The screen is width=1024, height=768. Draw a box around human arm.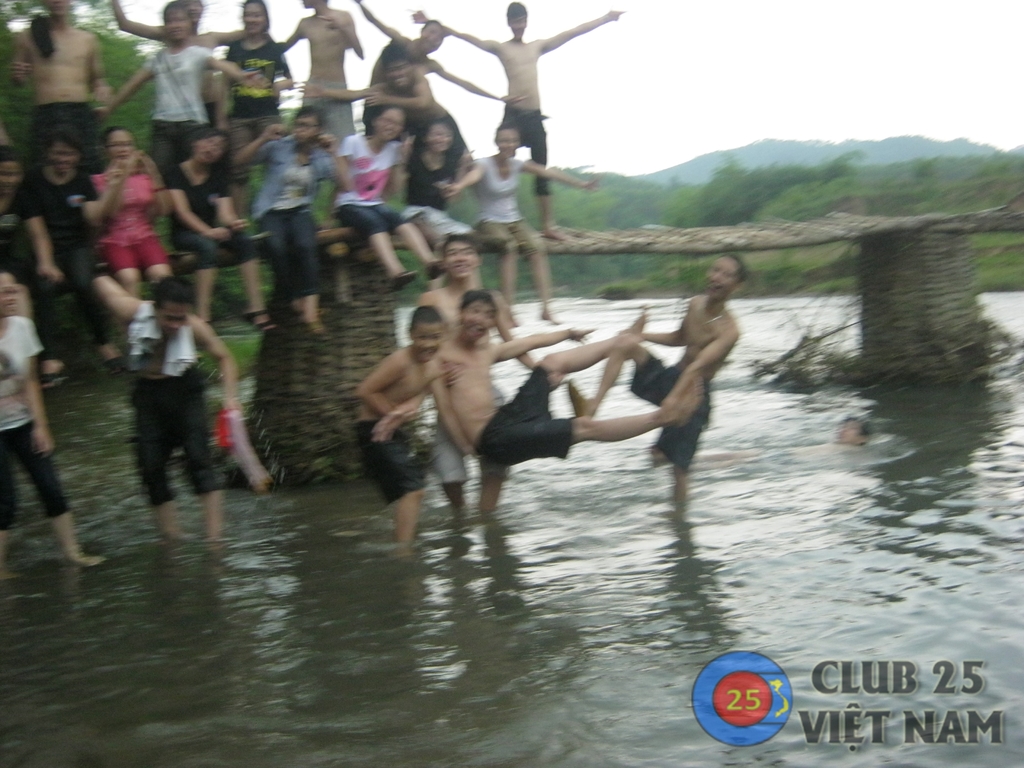
77 150 124 232.
